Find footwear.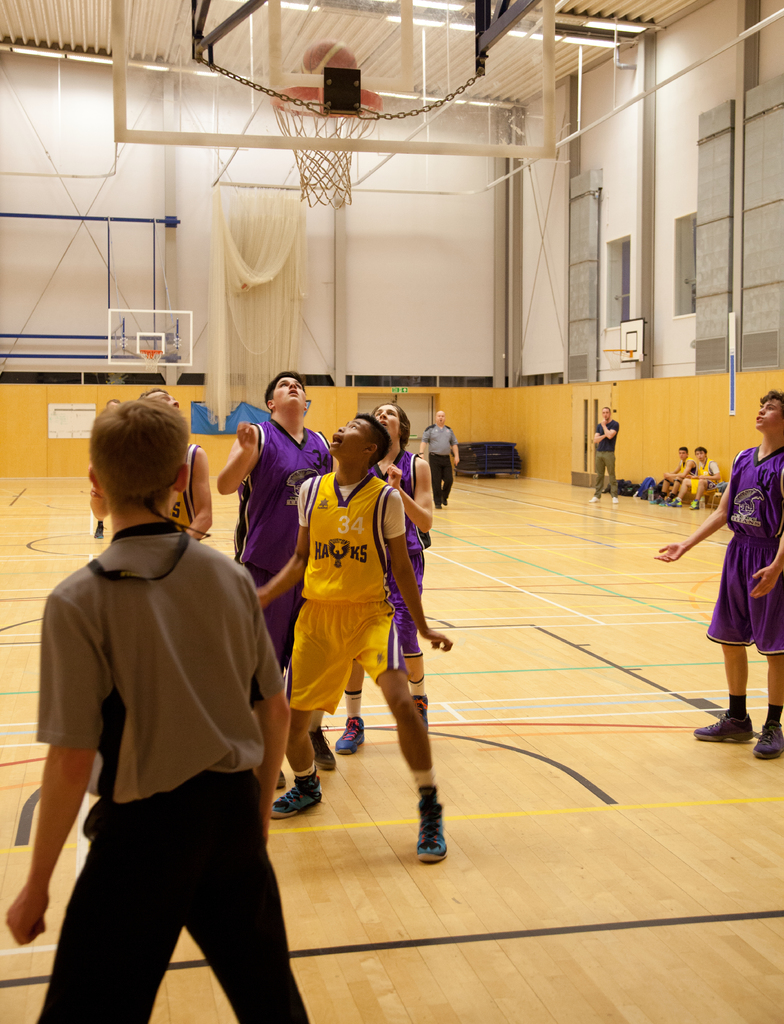
detection(589, 495, 602, 502).
